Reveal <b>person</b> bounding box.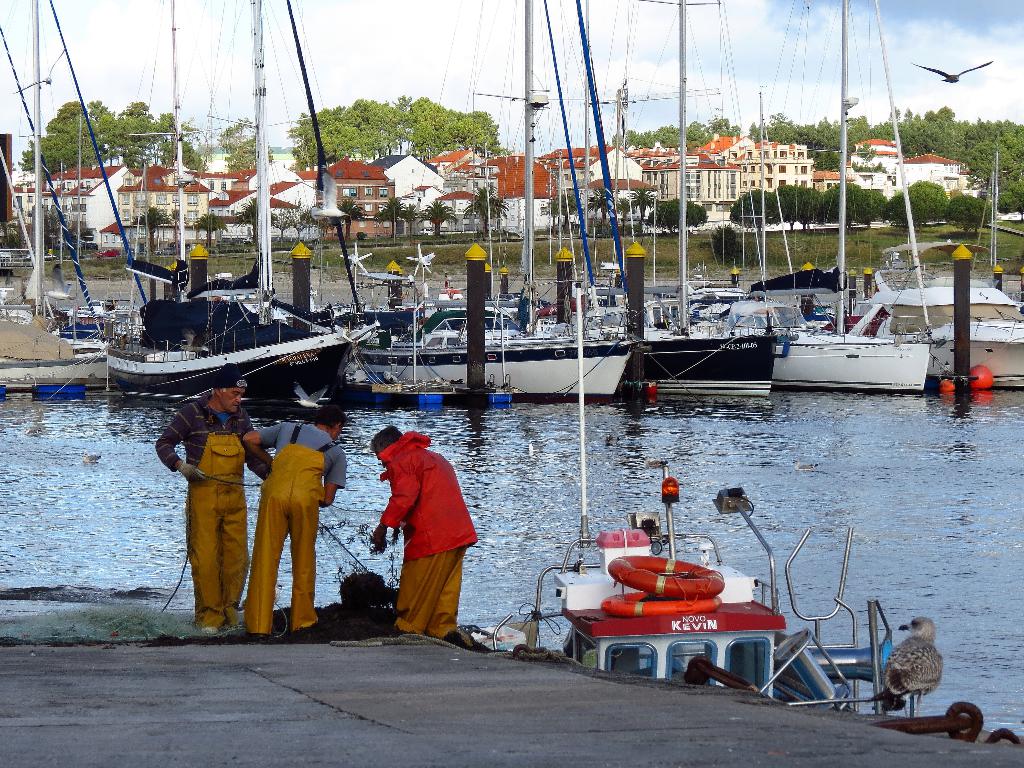
Revealed: [154,364,275,631].
